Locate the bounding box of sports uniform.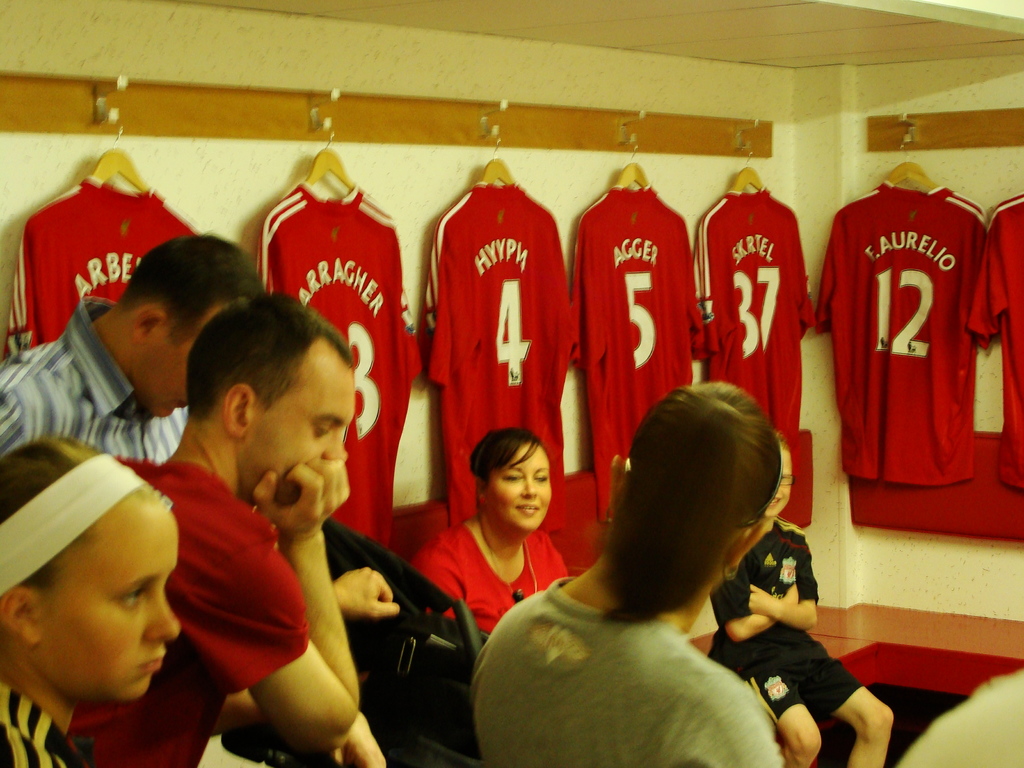
Bounding box: select_region(253, 166, 440, 550).
